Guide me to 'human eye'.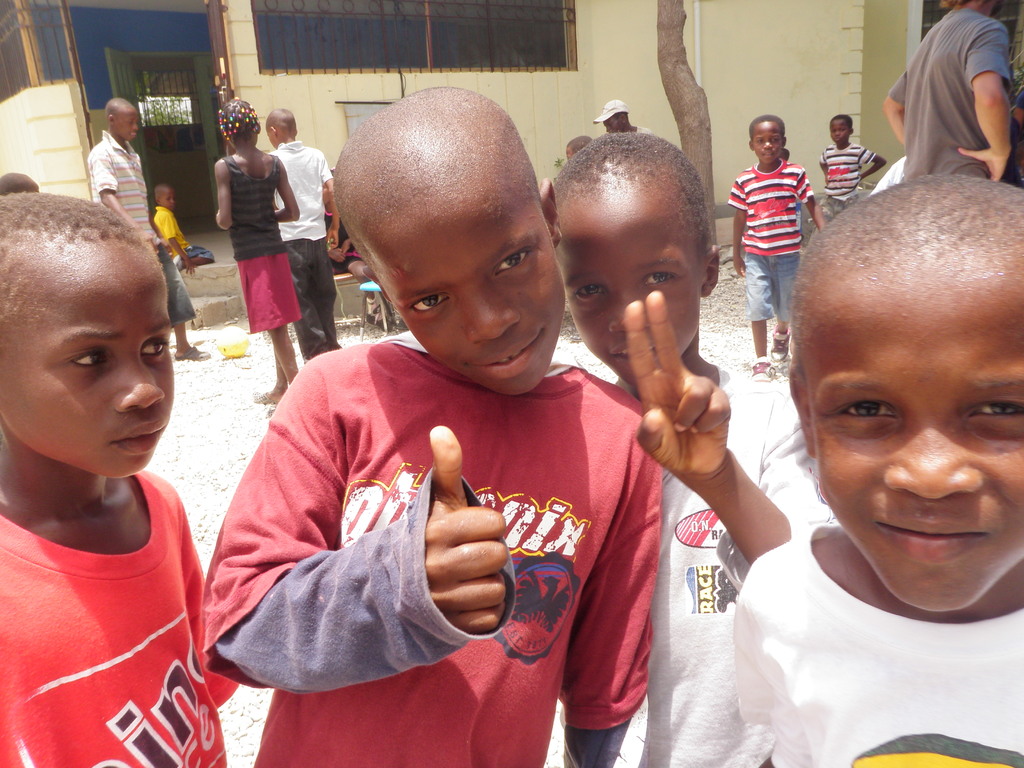
Guidance: <box>962,399,1023,433</box>.
